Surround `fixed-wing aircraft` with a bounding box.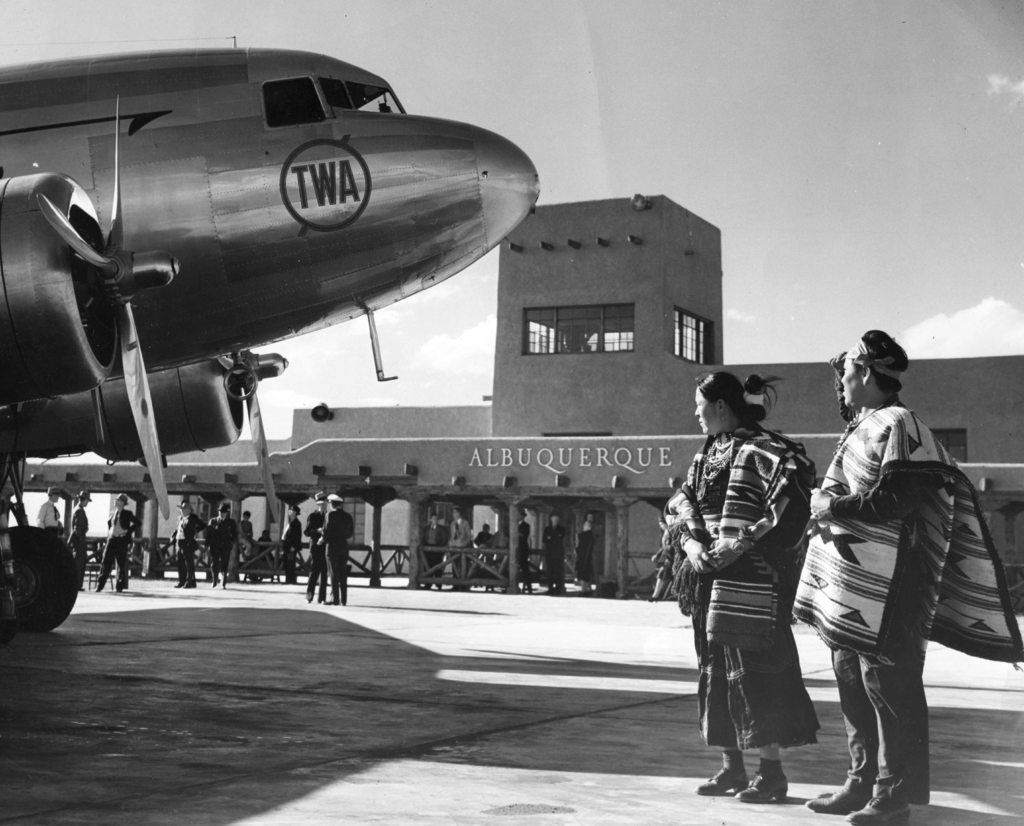
rect(0, 35, 540, 647).
